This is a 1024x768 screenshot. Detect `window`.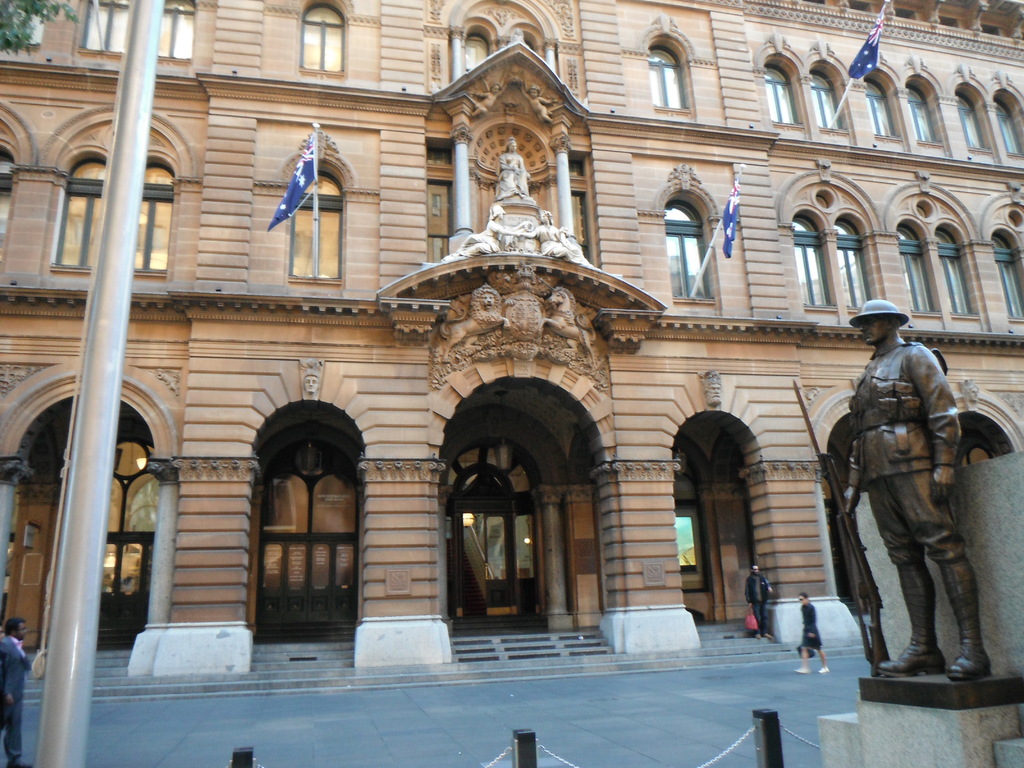
pyautogui.locateOnScreen(837, 221, 874, 311).
